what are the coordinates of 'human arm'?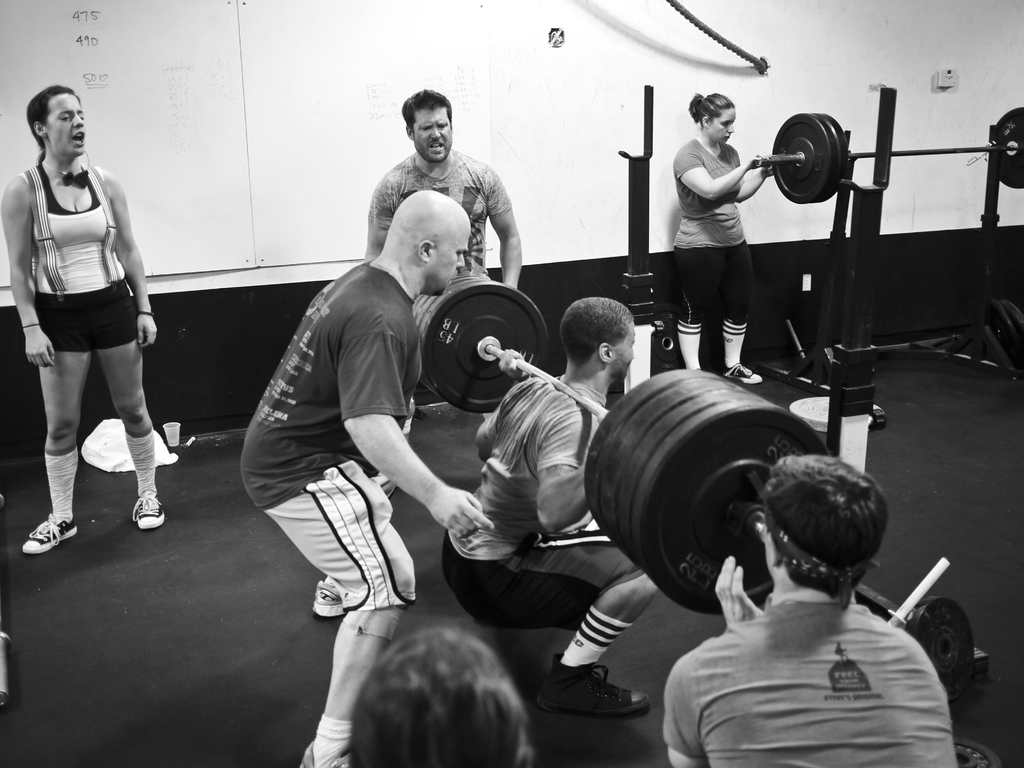
detection(99, 164, 161, 352).
